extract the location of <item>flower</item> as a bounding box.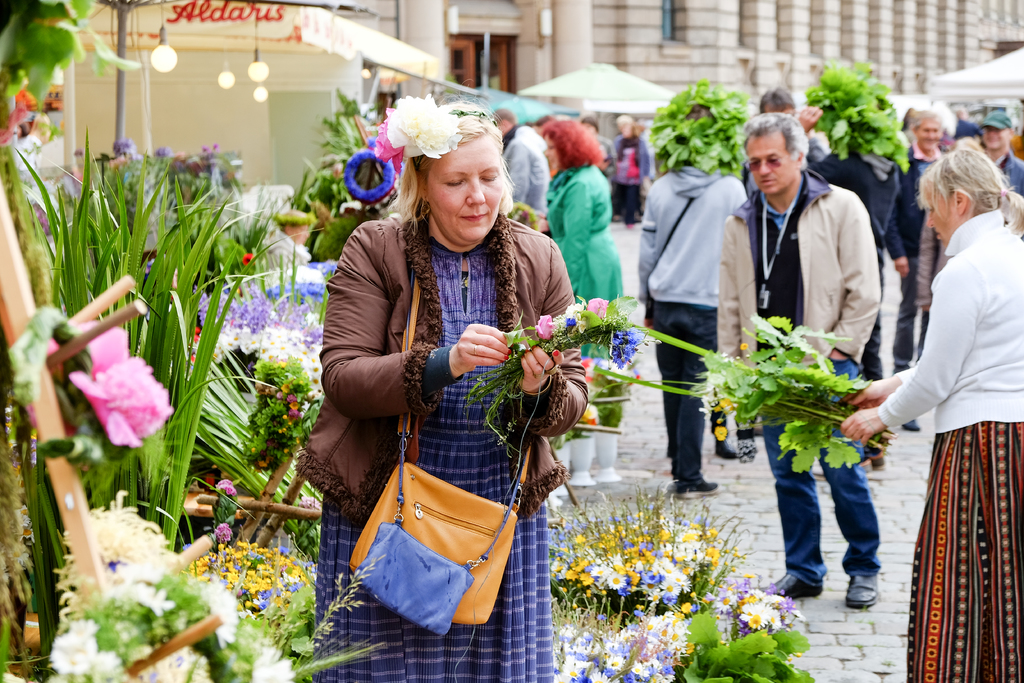
box=[535, 315, 556, 341].
